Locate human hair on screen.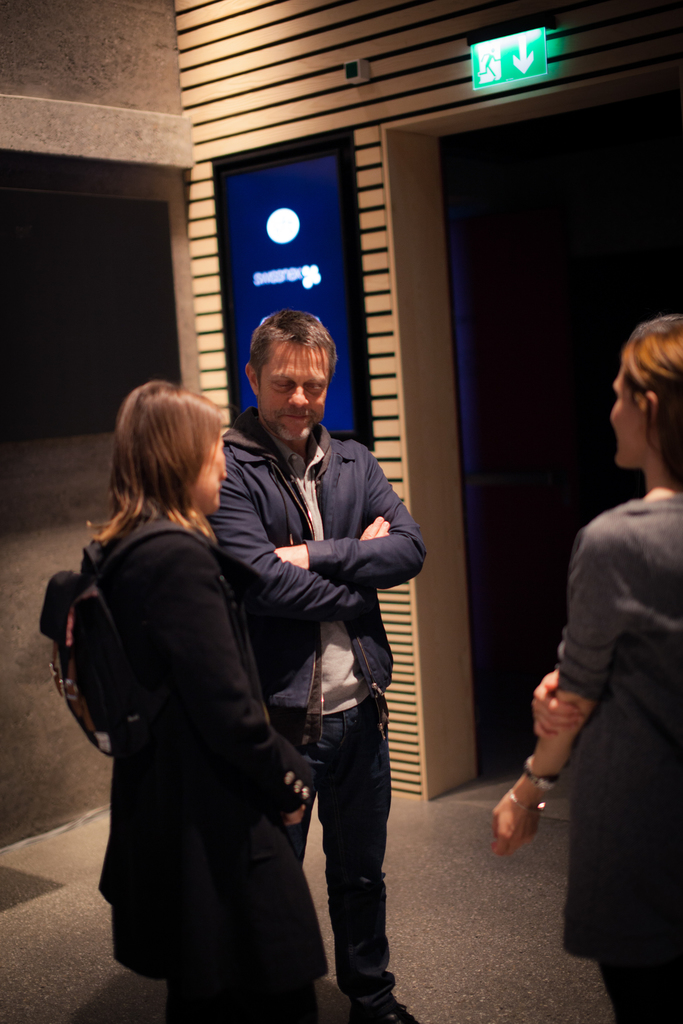
On screen at select_region(91, 378, 211, 575).
